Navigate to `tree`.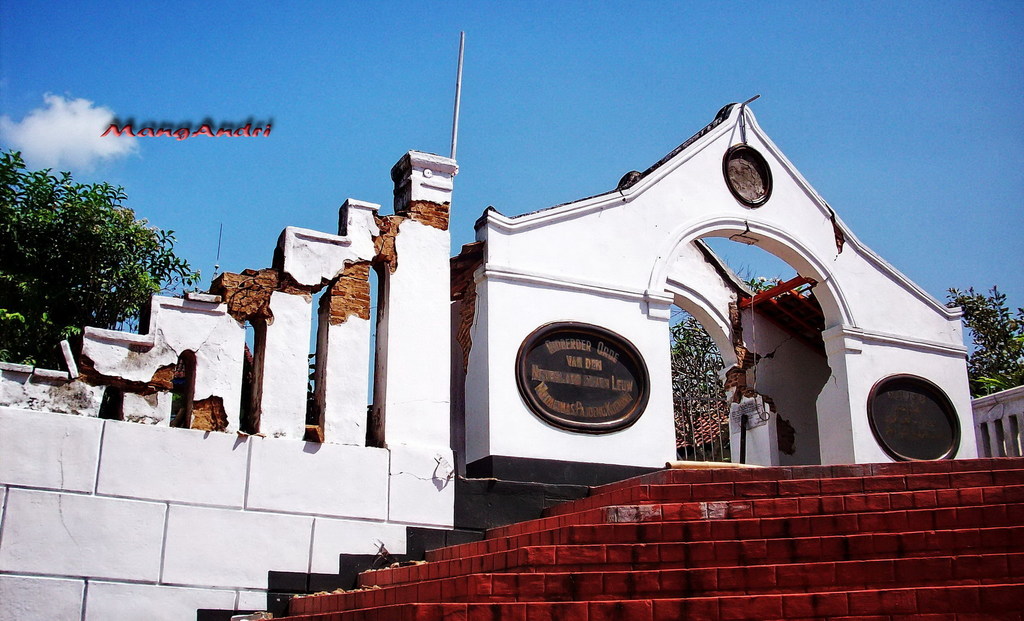
Navigation target: BBox(935, 281, 1023, 410).
